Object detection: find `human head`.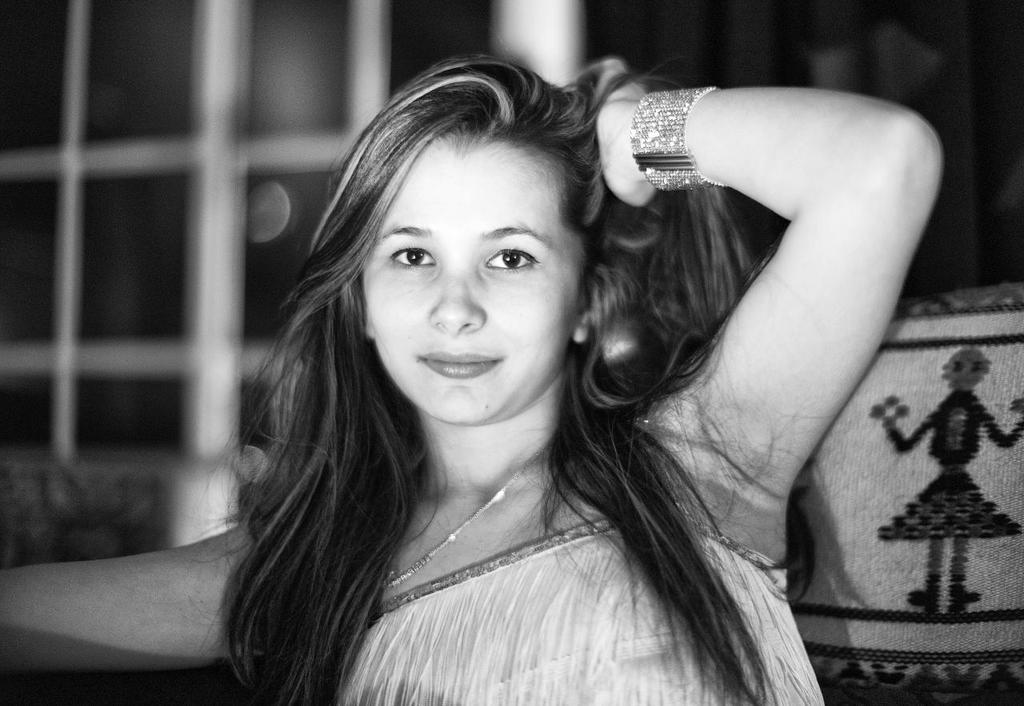
crop(350, 54, 618, 421).
